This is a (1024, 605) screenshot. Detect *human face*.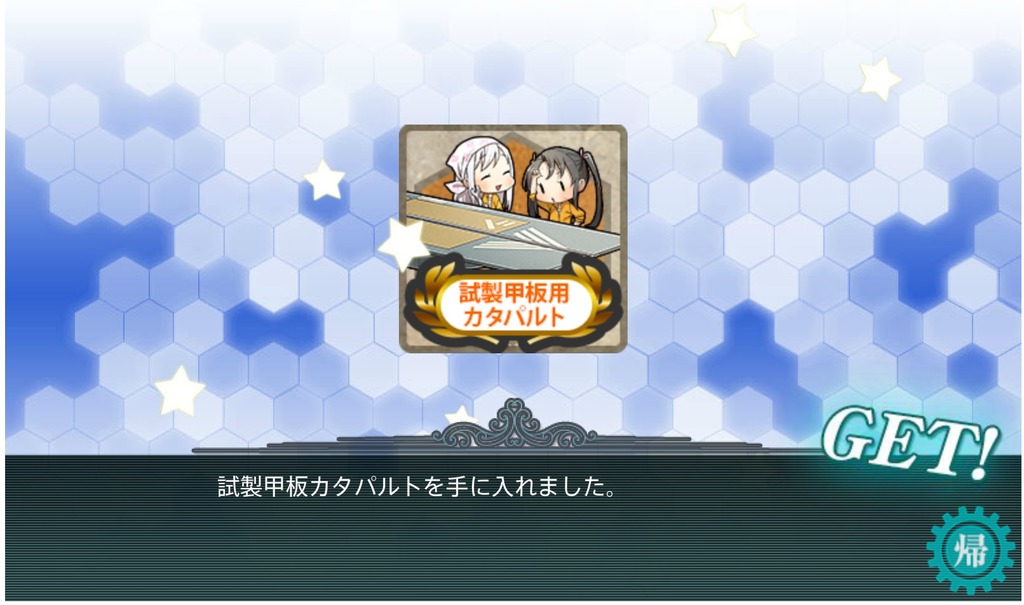
[left=476, top=155, right=515, bottom=192].
